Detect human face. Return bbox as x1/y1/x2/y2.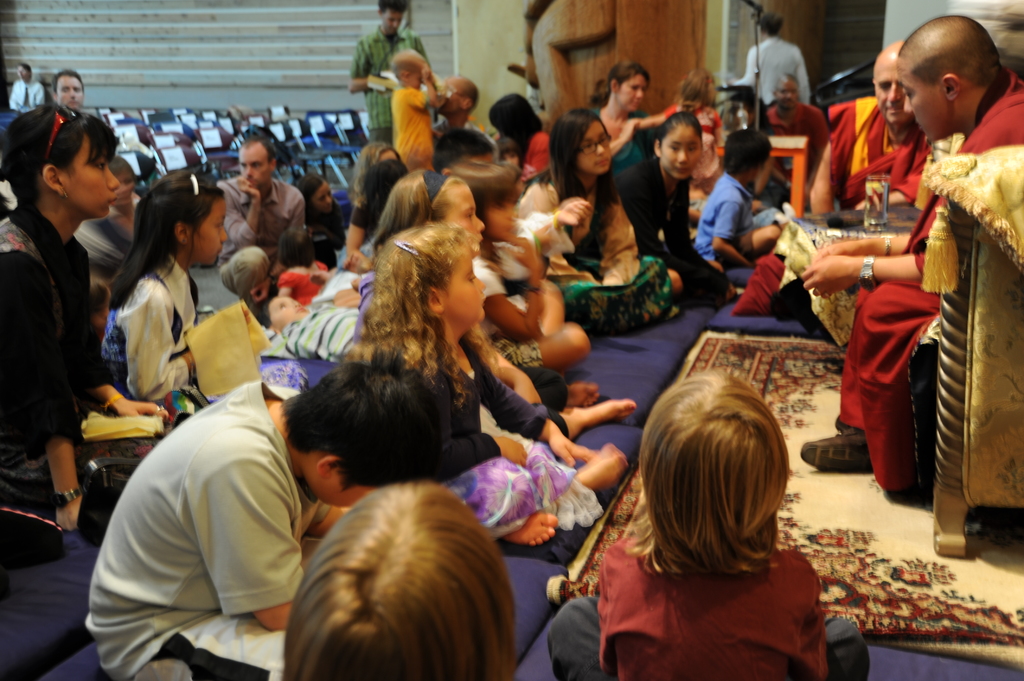
194/199/227/262.
